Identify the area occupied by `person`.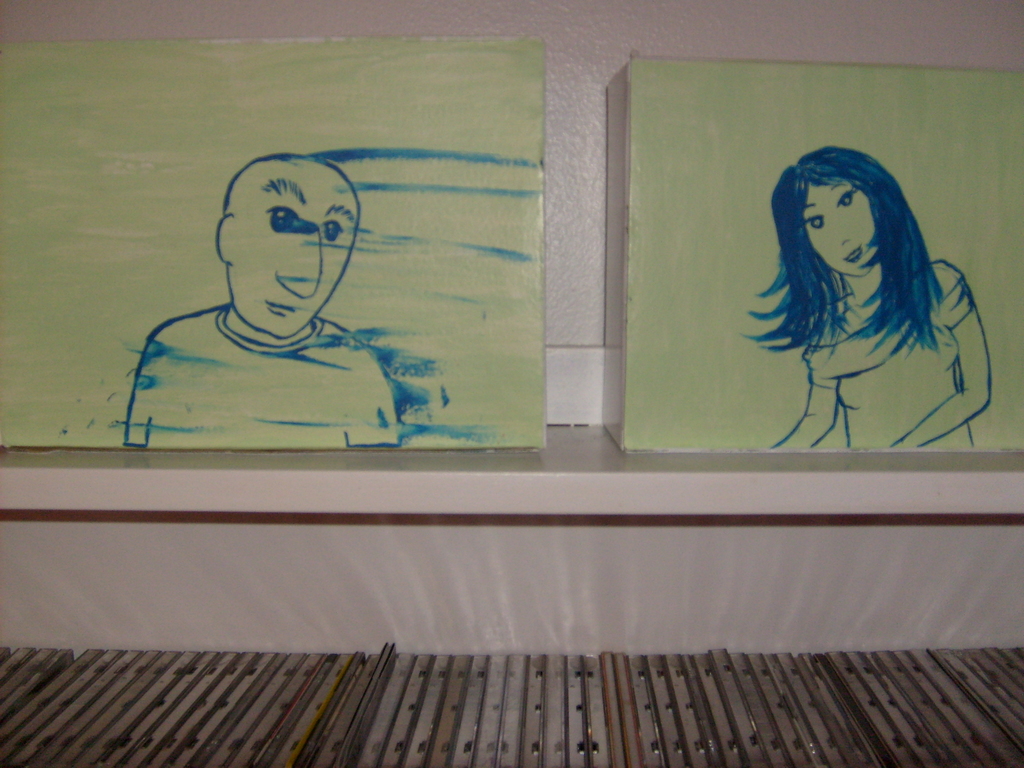
Area: (745,142,989,447).
